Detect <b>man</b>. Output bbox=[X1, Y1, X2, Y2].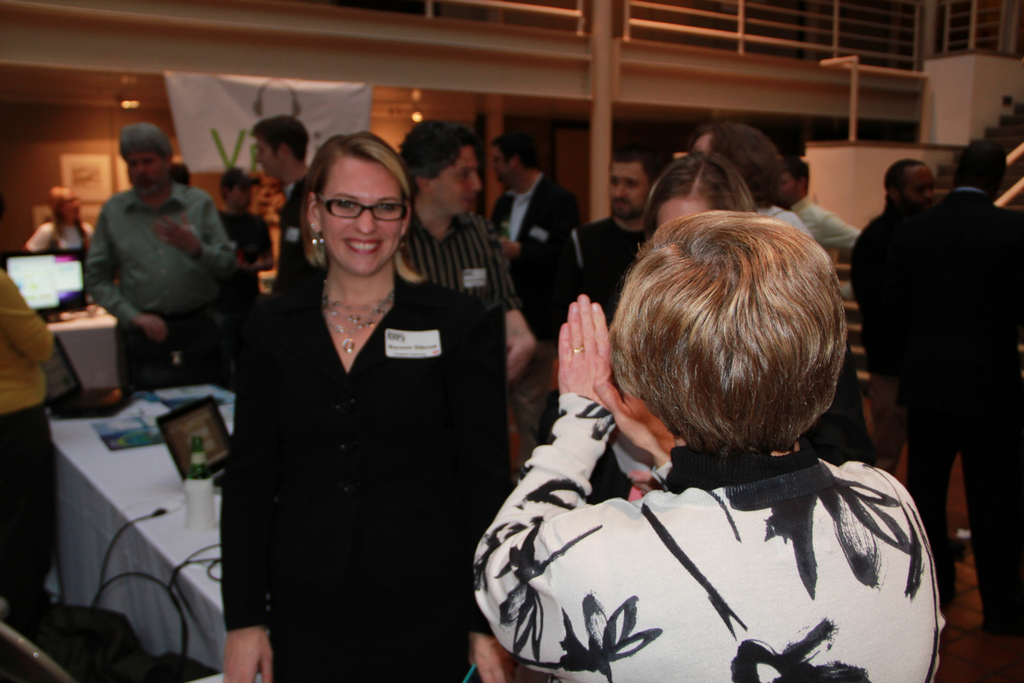
bbox=[583, 145, 670, 320].
